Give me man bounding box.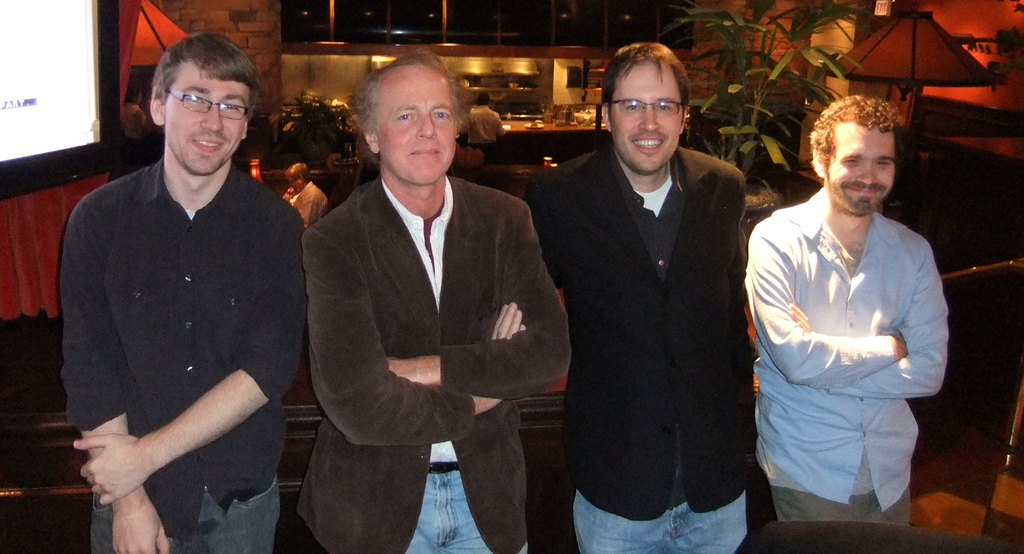
x1=57, y1=28, x2=310, y2=553.
